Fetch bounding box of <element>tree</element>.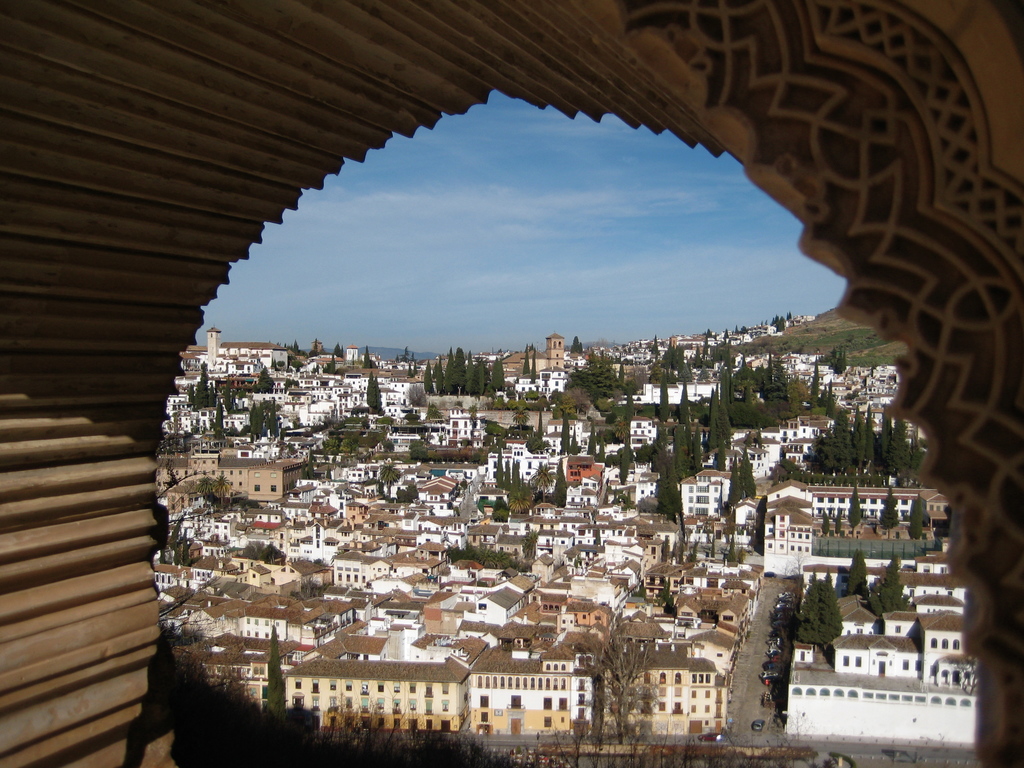
Bbox: rect(449, 351, 468, 399).
